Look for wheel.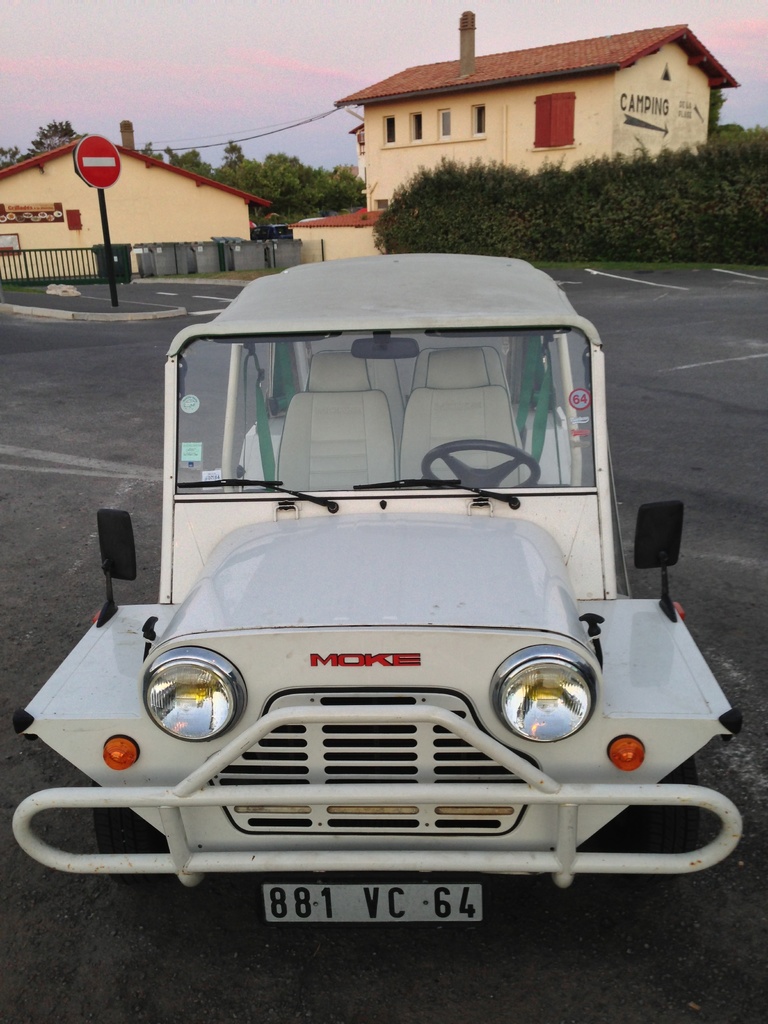
Found: region(618, 756, 699, 870).
